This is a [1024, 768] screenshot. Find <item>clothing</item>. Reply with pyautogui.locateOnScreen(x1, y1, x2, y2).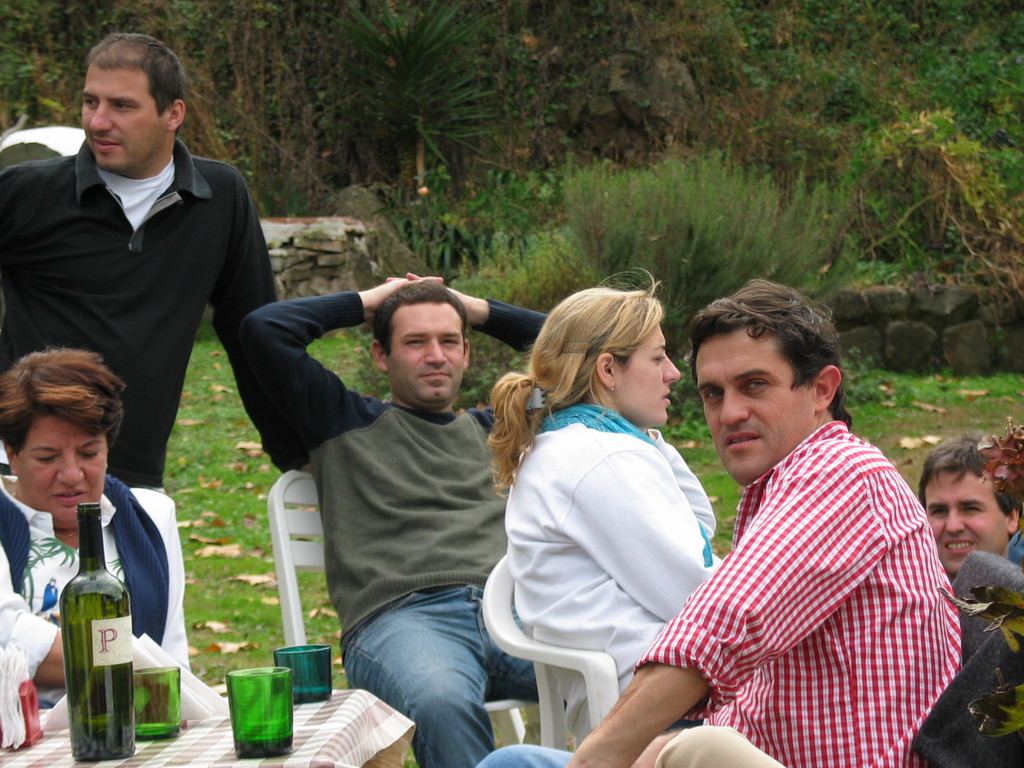
pyautogui.locateOnScreen(504, 407, 731, 743).
